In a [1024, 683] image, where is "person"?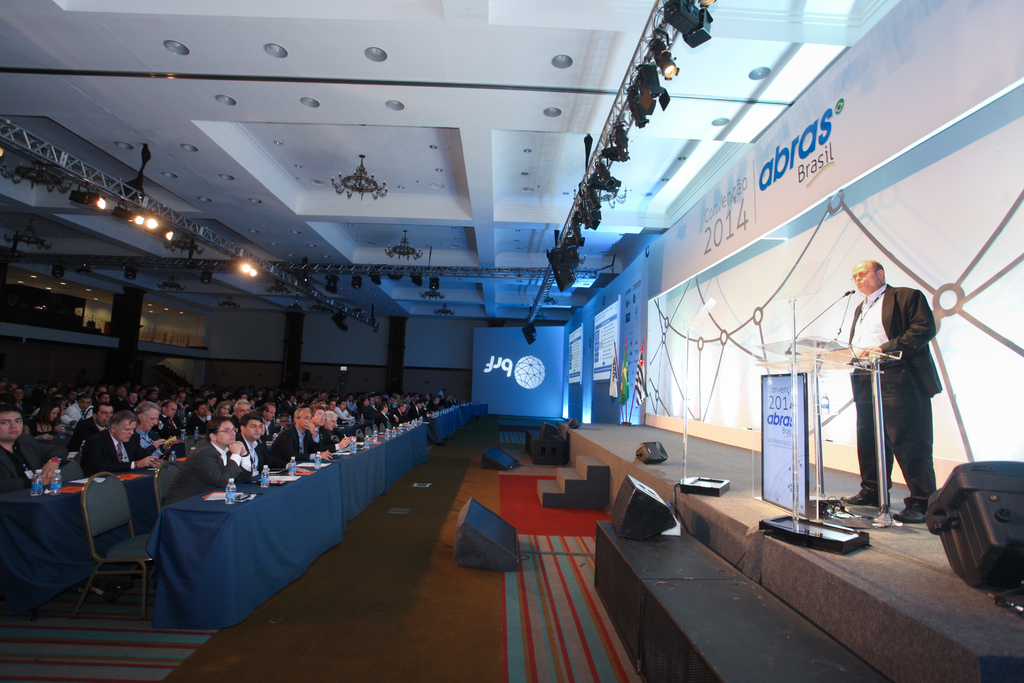
bbox=(237, 411, 278, 476).
